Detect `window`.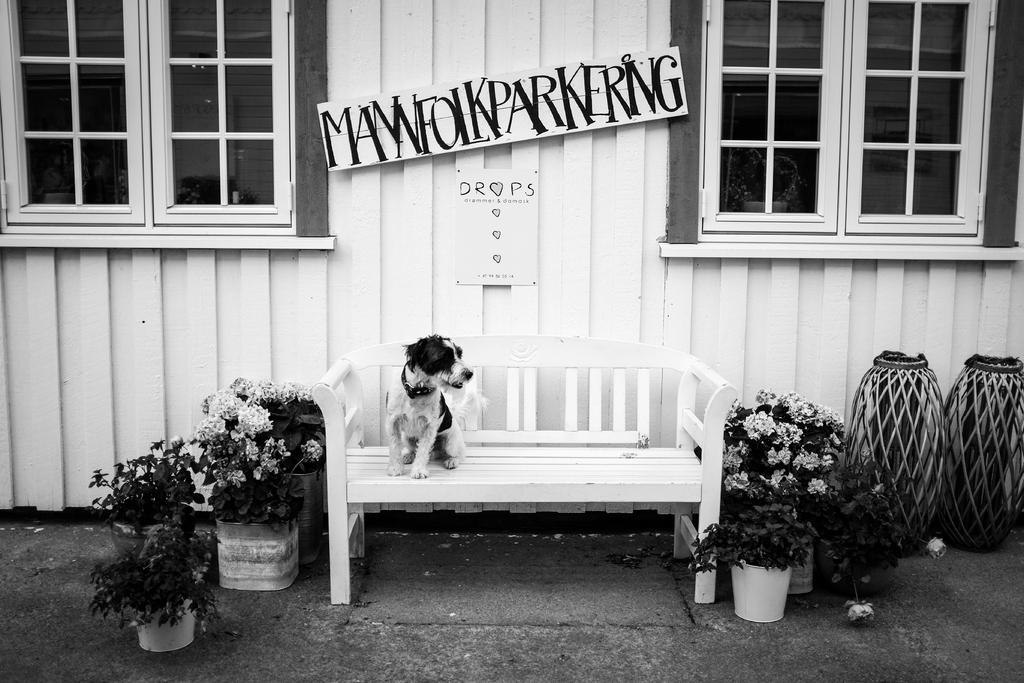
Detected at select_region(703, 0, 1023, 247).
